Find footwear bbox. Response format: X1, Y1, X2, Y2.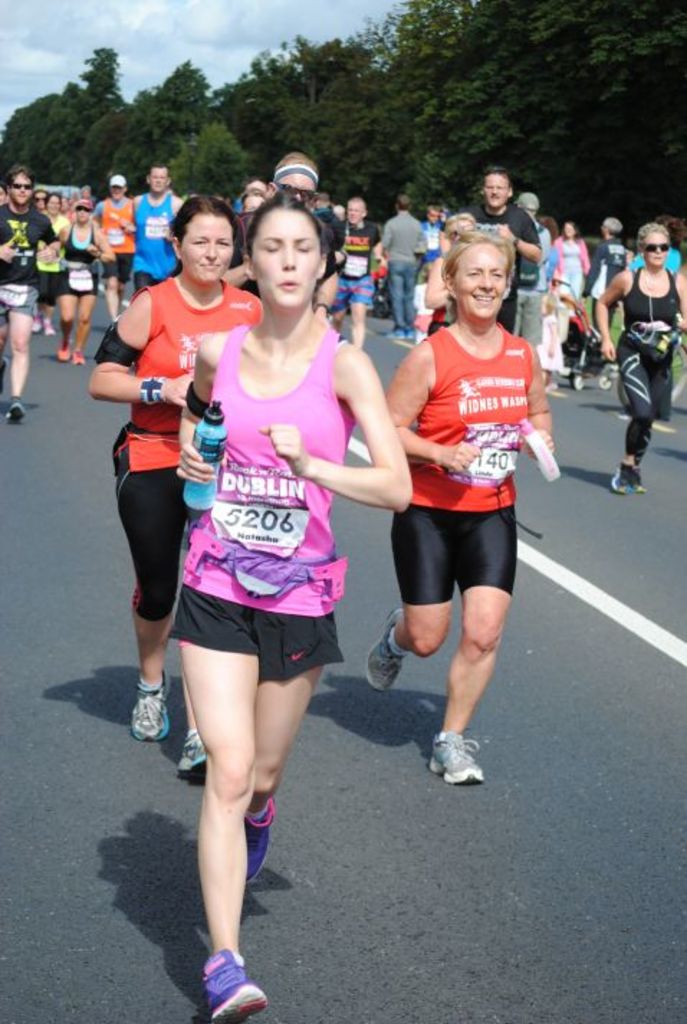
184, 946, 262, 1012.
